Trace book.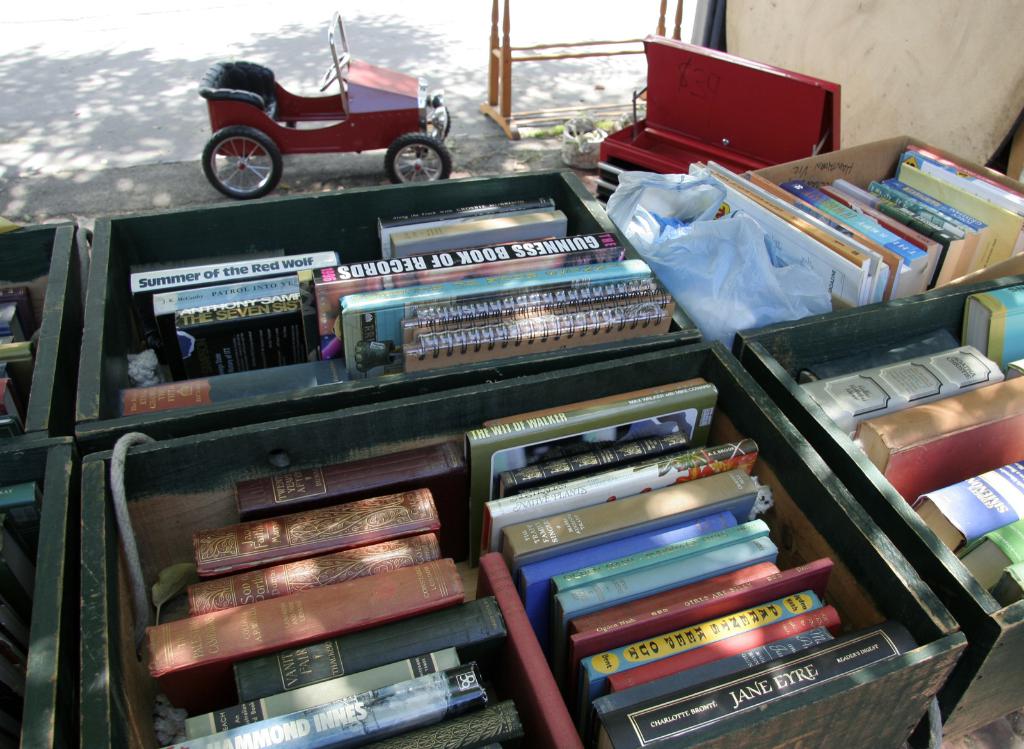
Traced to 150 278 303 337.
